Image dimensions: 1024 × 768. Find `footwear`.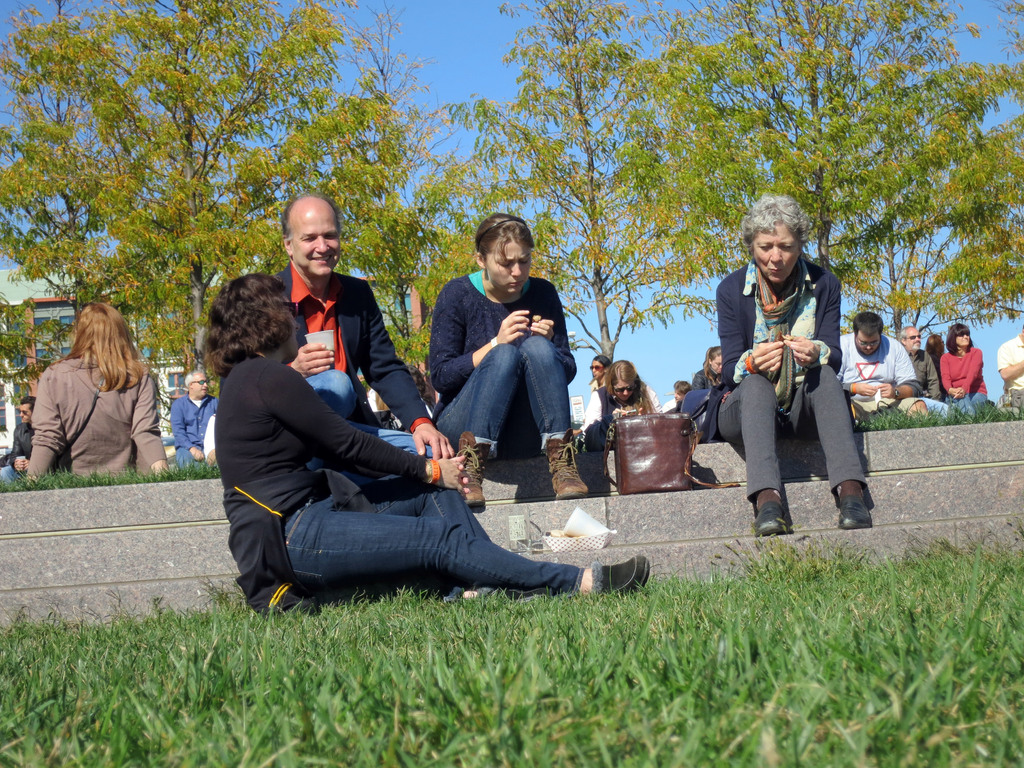
456:428:493:511.
